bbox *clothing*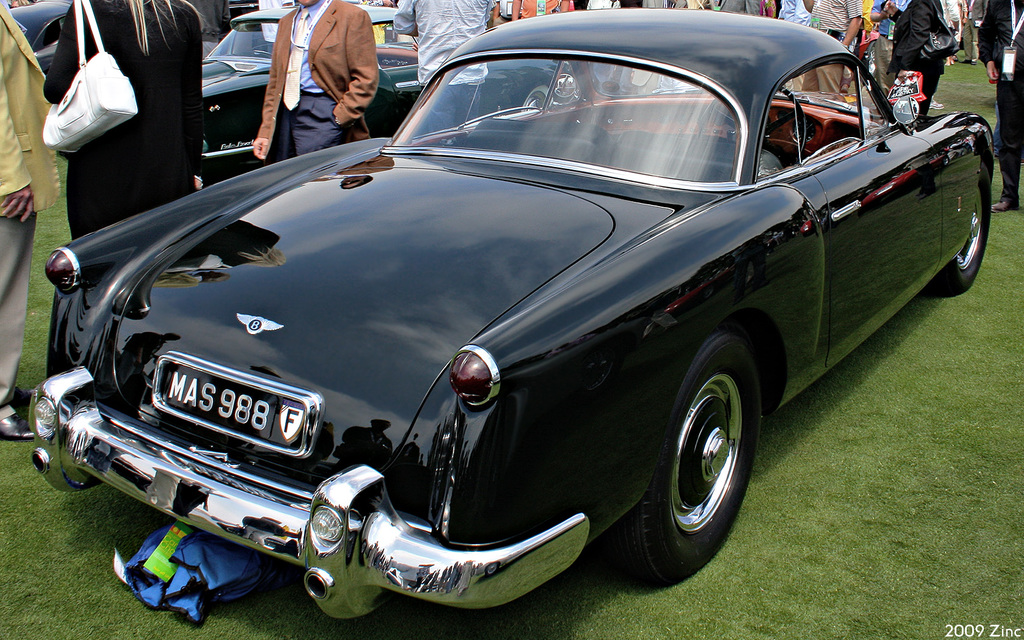
crop(395, 0, 495, 91)
